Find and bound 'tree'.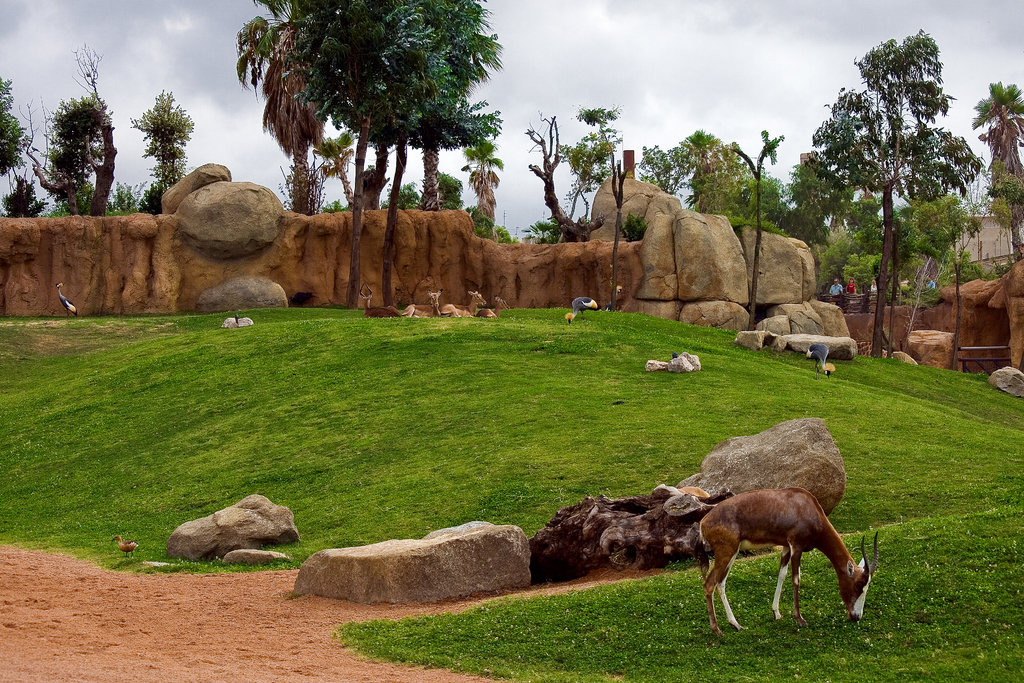
Bound: pyautogui.locateOnScreen(0, 165, 50, 218).
